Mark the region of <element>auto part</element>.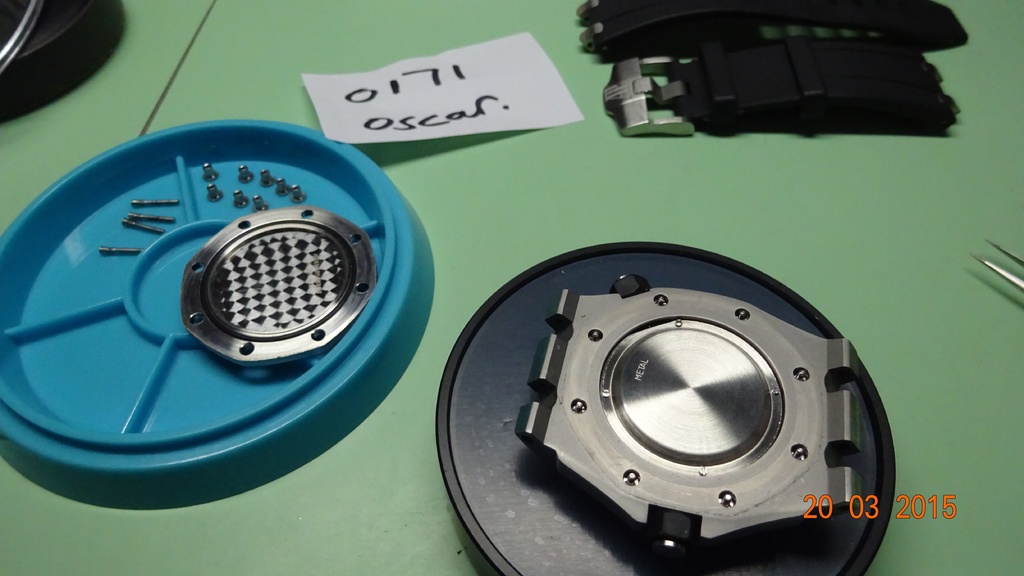
Region: <box>522,244,881,552</box>.
